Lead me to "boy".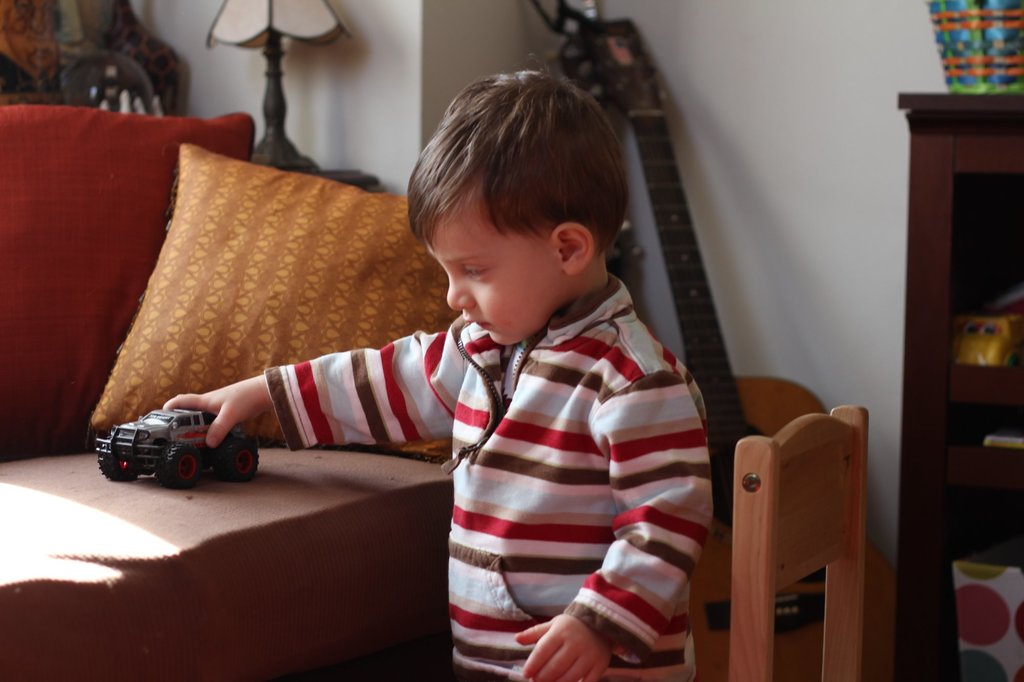
Lead to [x1=161, y1=51, x2=716, y2=681].
